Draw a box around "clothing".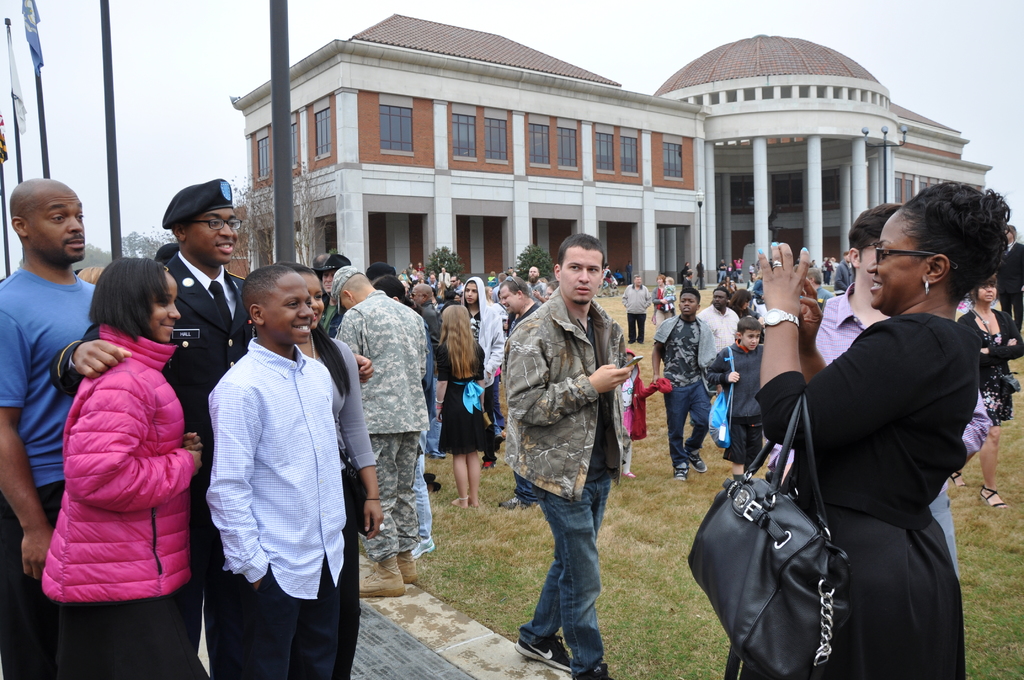
698 264 708 284.
